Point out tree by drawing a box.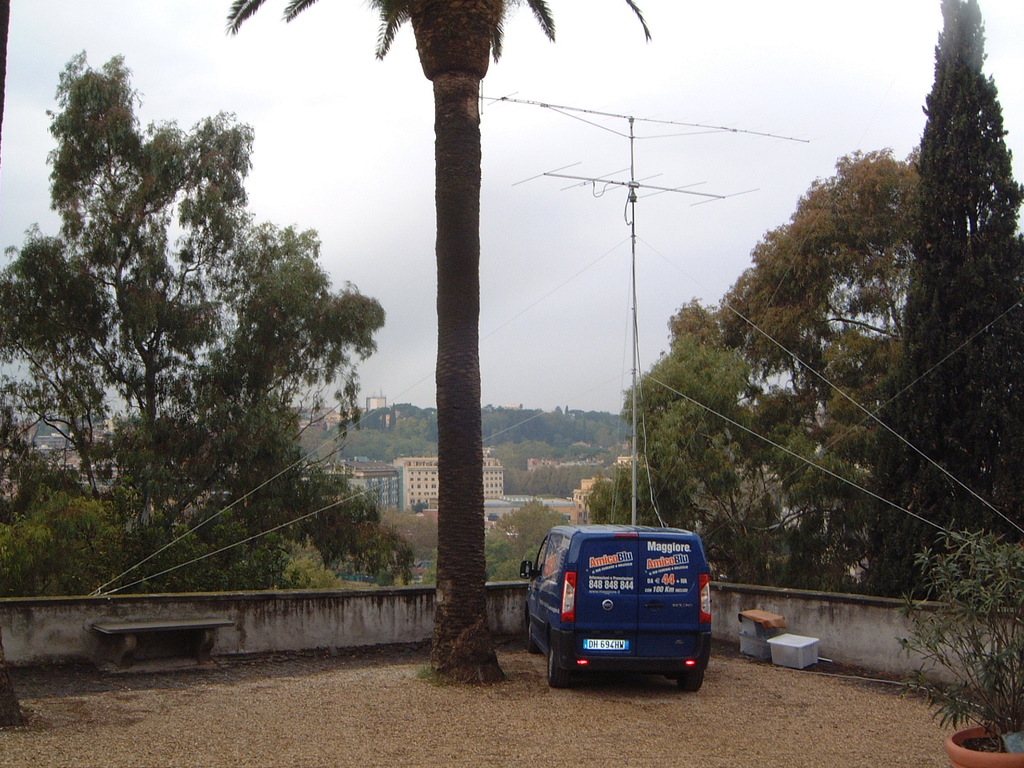
473/404/645/458.
